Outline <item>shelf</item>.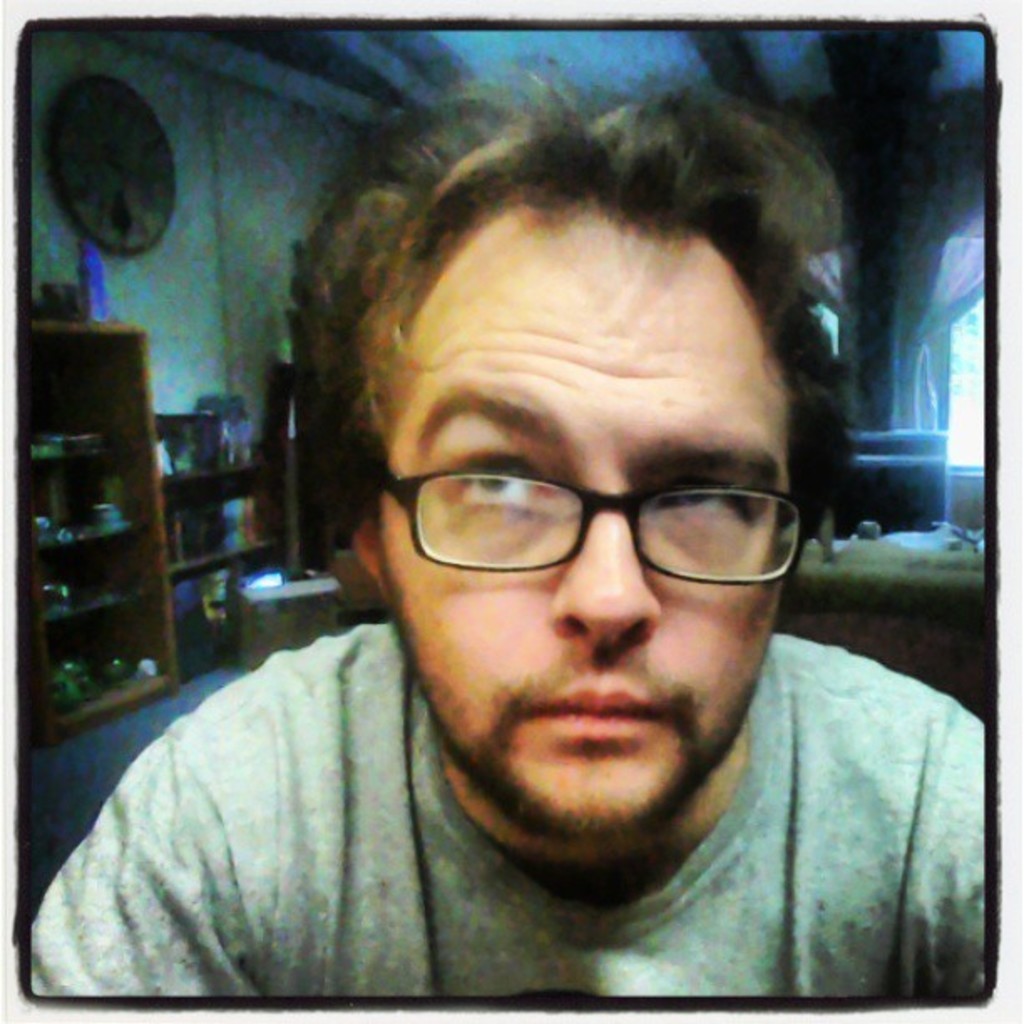
Outline: bbox=[142, 412, 273, 694].
